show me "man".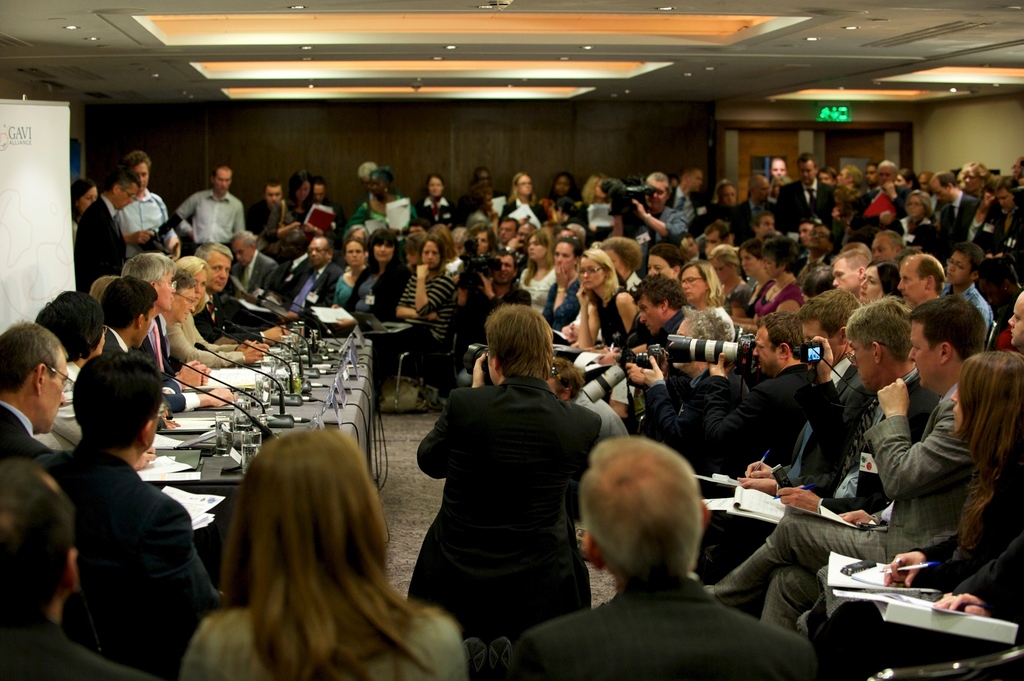
"man" is here: 0:310:75:466.
